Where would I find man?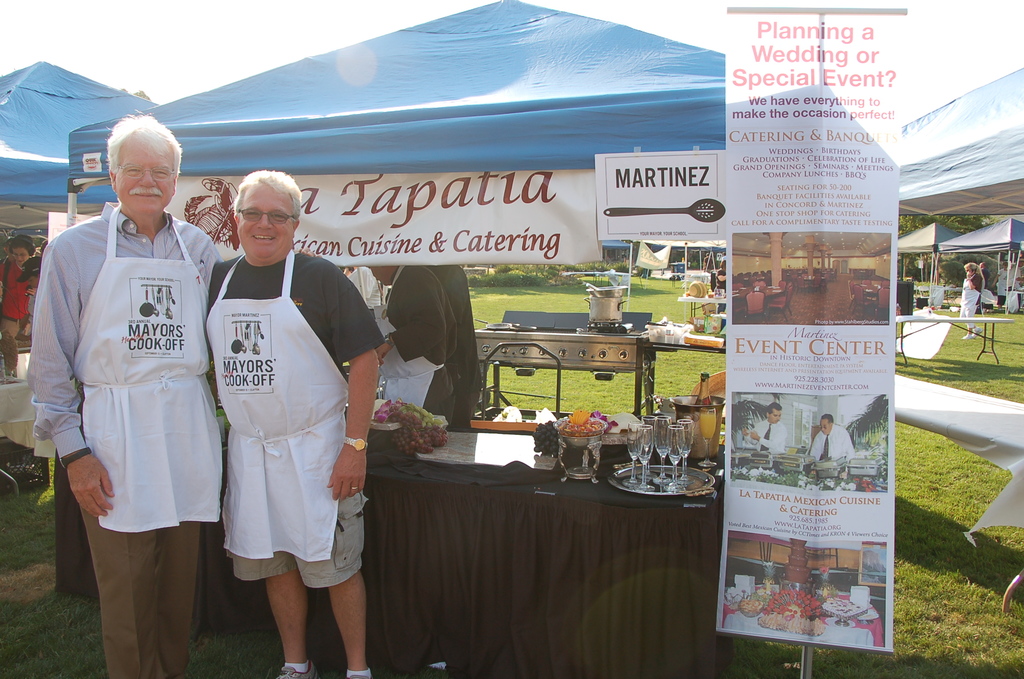
At {"left": 205, "top": 167, "right": 387, "bottom": 678}.
